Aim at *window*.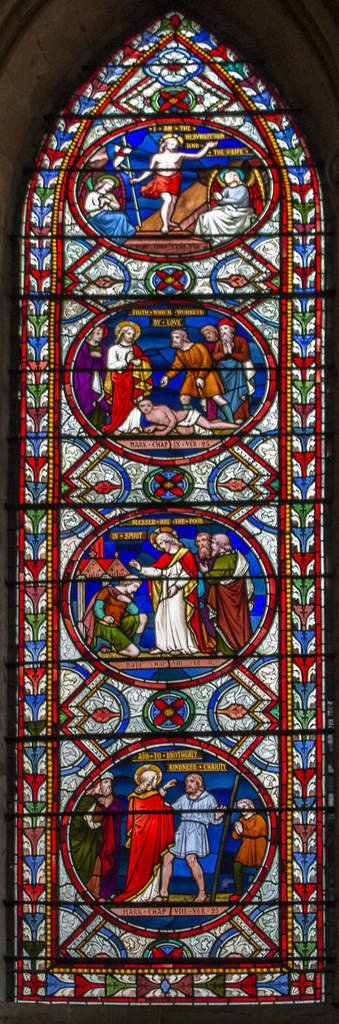
Aimed at (0, 6, 338, 1016).
